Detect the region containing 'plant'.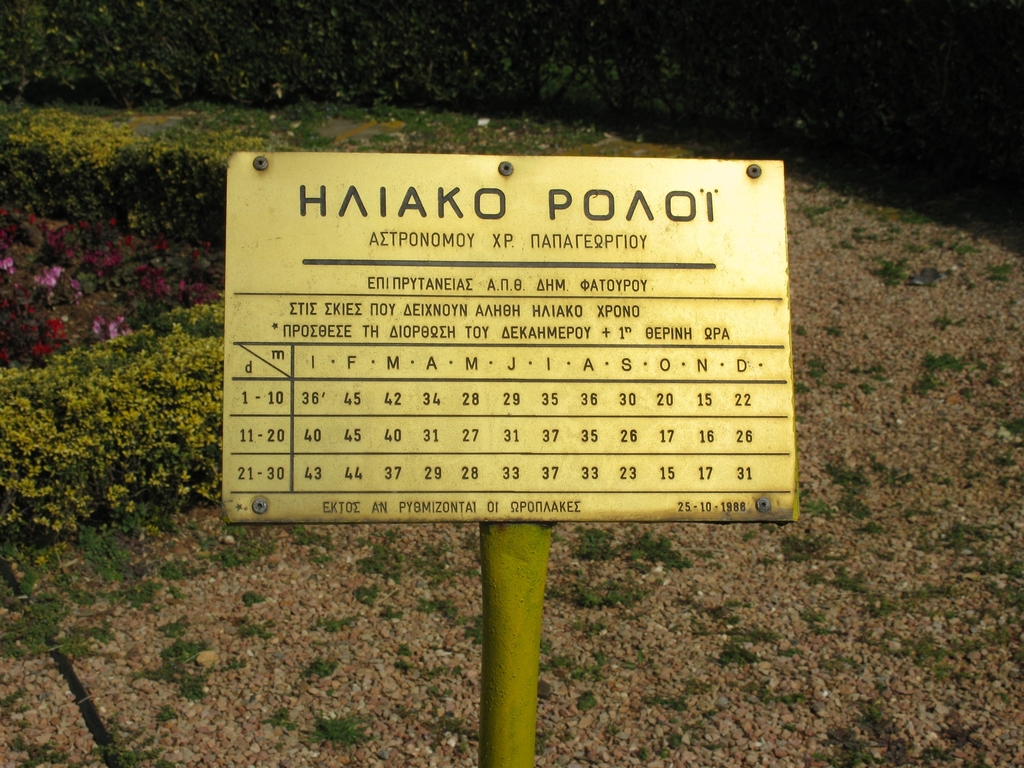
[x1=352, y1=527, x2=425, y2=590].
